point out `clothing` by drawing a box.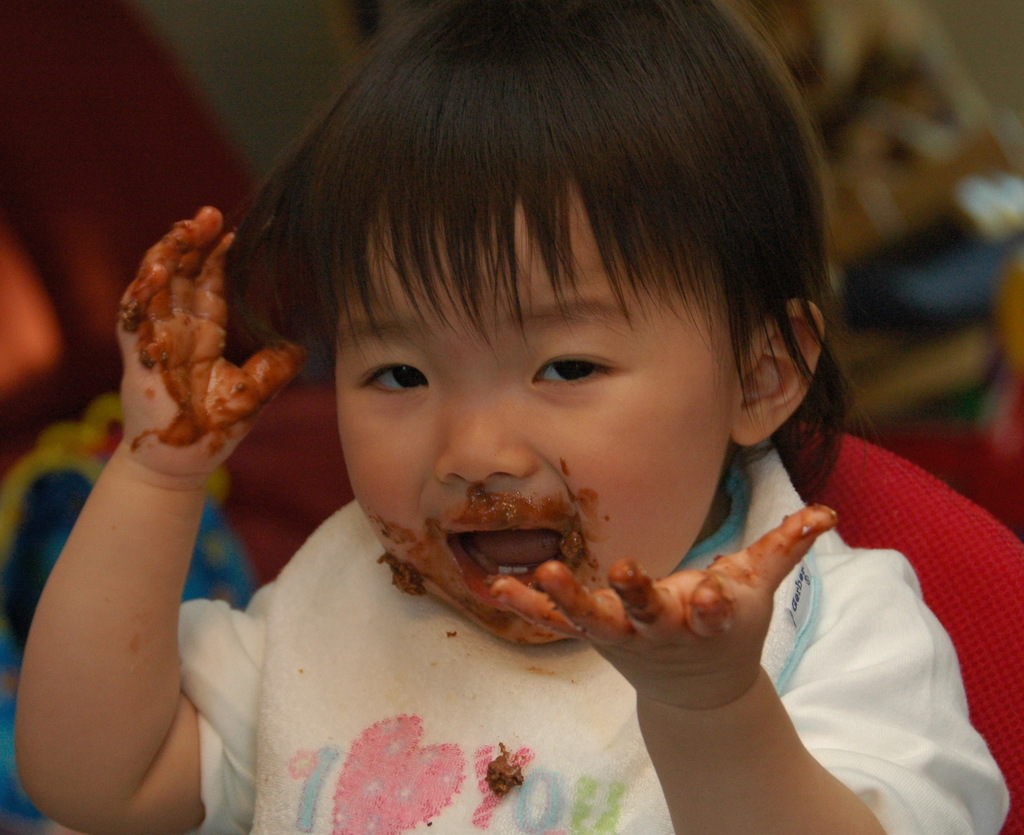
[175, 428, 1011, 834].
